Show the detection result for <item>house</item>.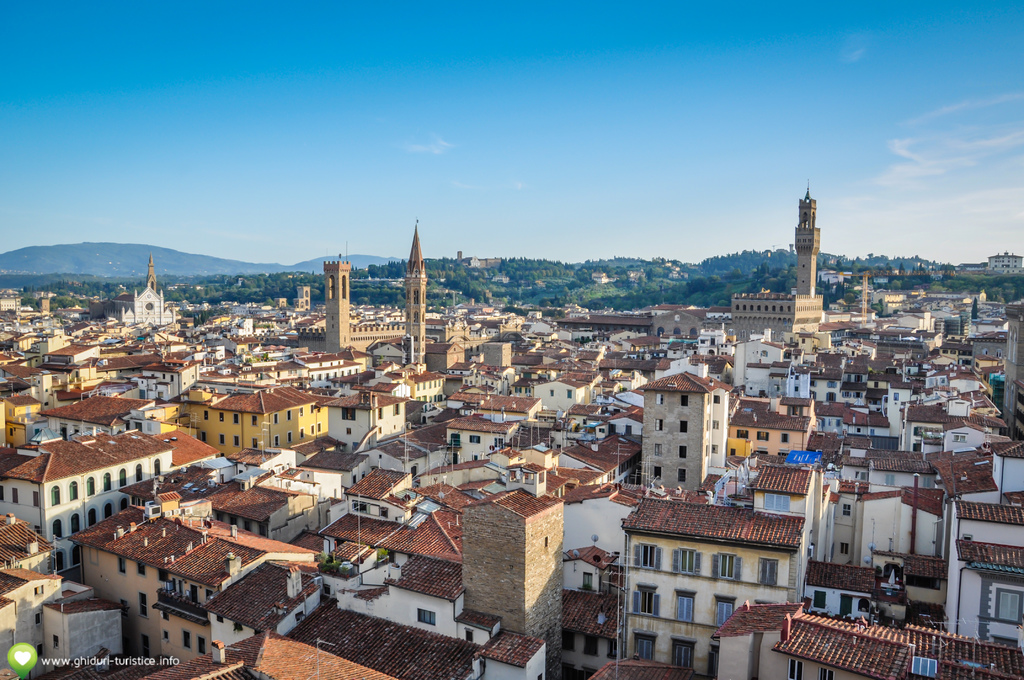
383, 360, 454, 403.
